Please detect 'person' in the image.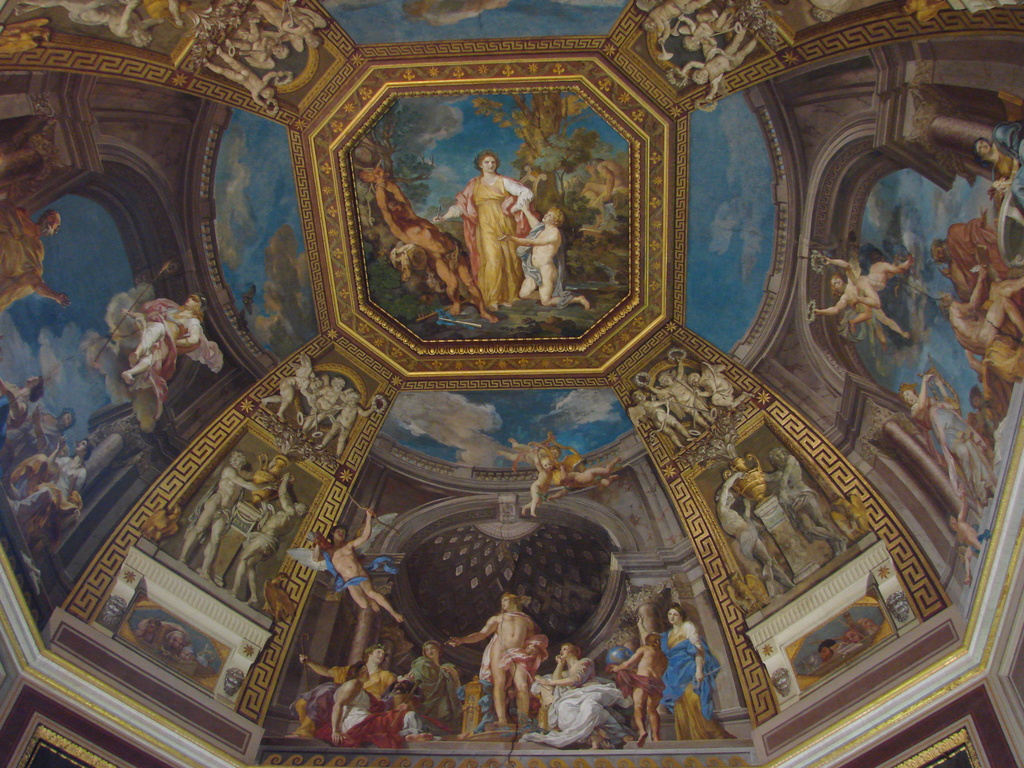
box(239, 479, 308, 590).
